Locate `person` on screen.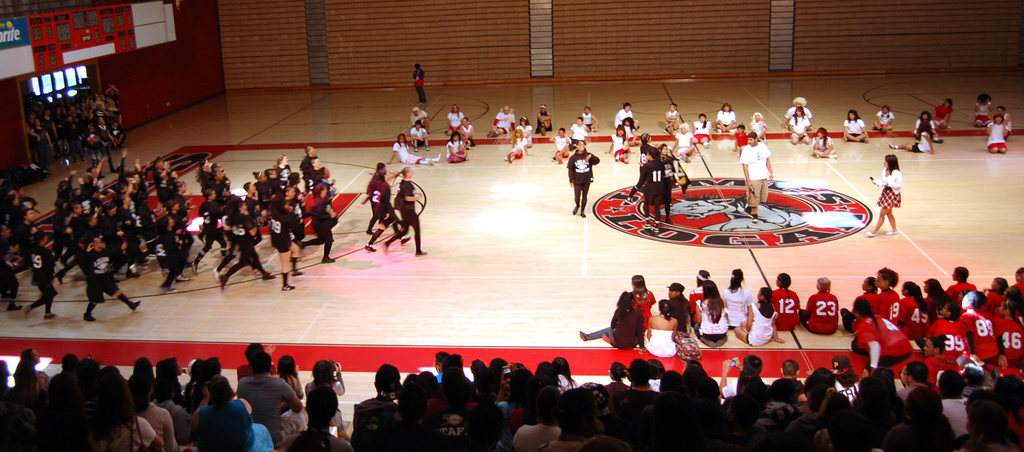
On screen at x1=565, y1=140, x2=599, y2=218.
